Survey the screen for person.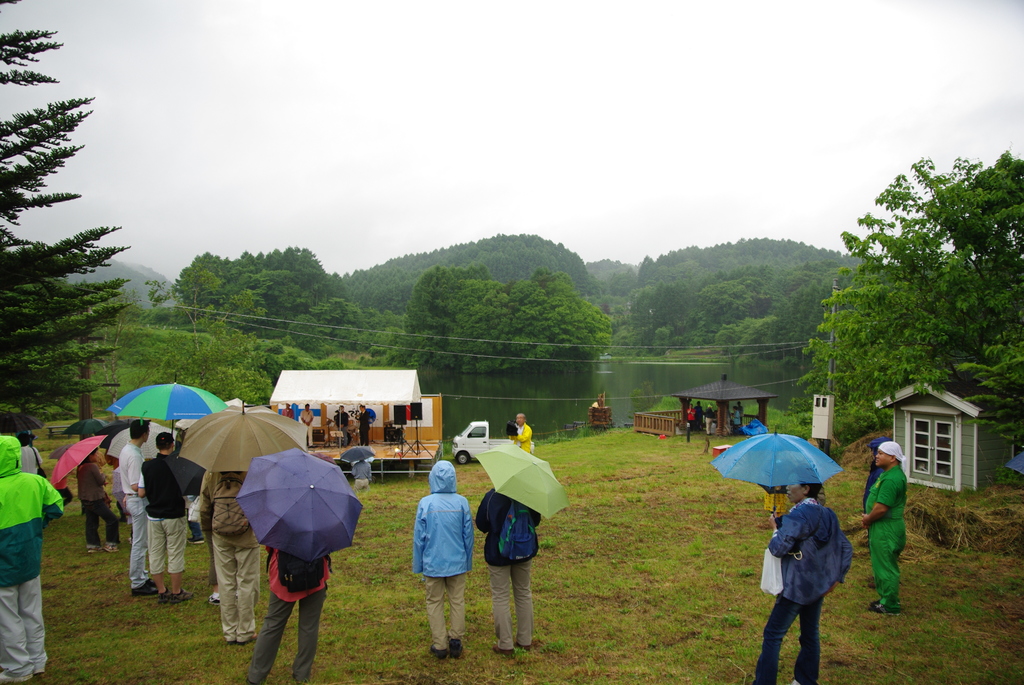
Survey found: bbox(695, 401, 707, 427).
